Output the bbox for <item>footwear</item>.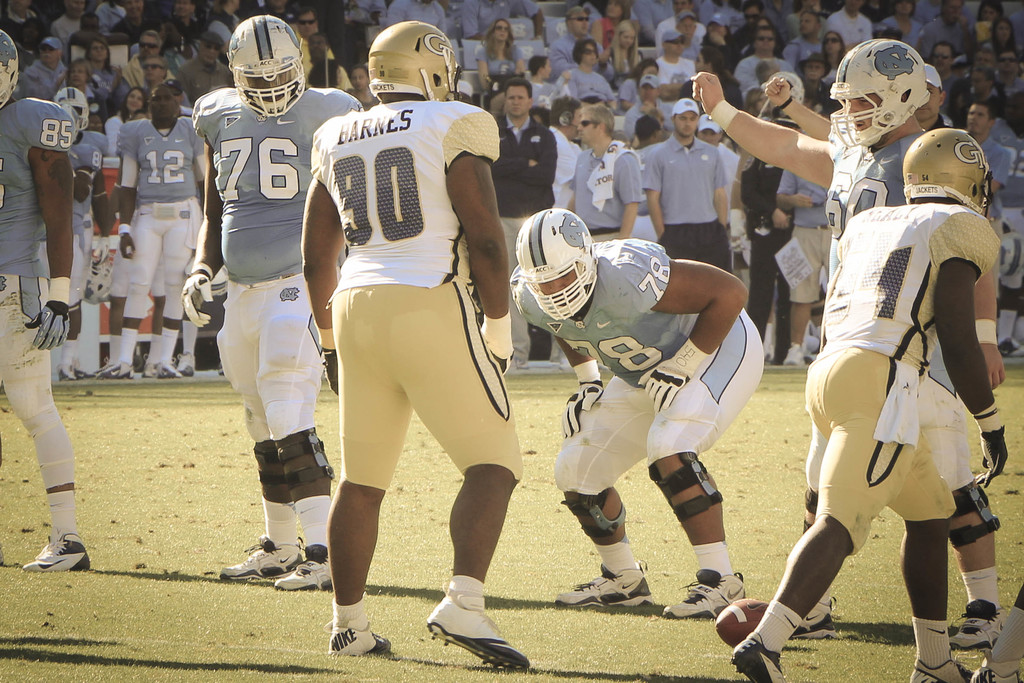
box(974, 657, 1023, 682).
